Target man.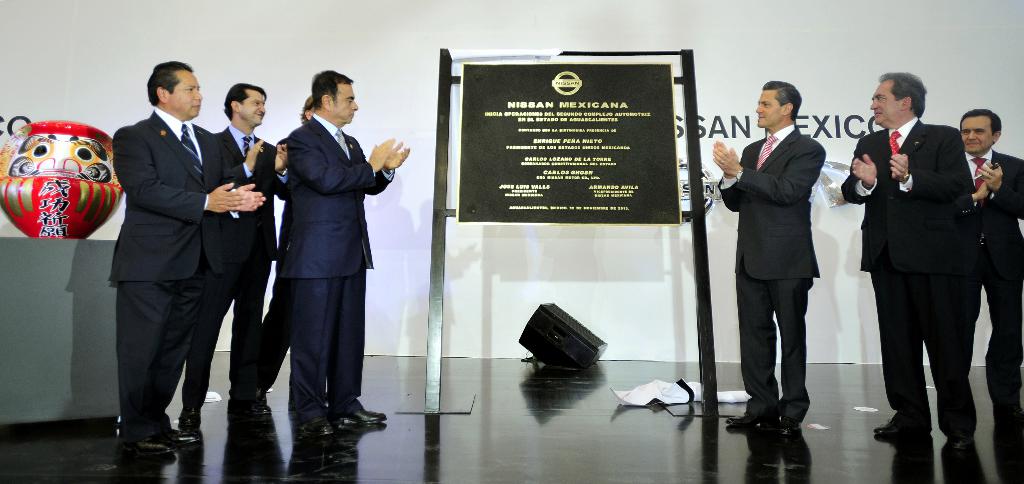
Target region: BBox(711, 79, 825, 436).
